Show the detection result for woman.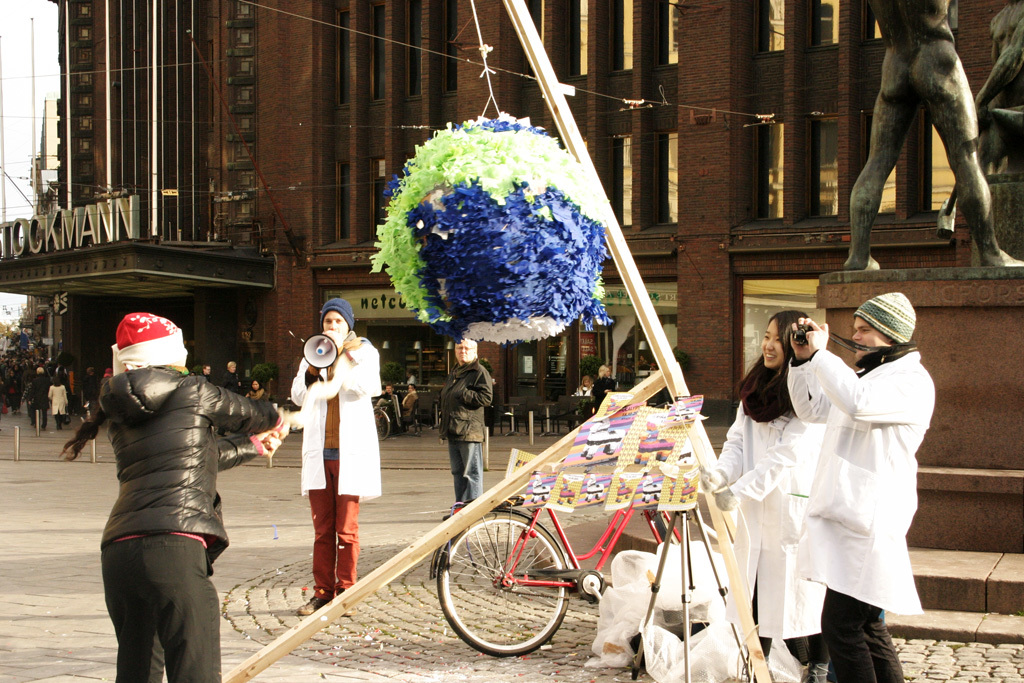
[x1=704, y1=303, x2=859, y2=682].
